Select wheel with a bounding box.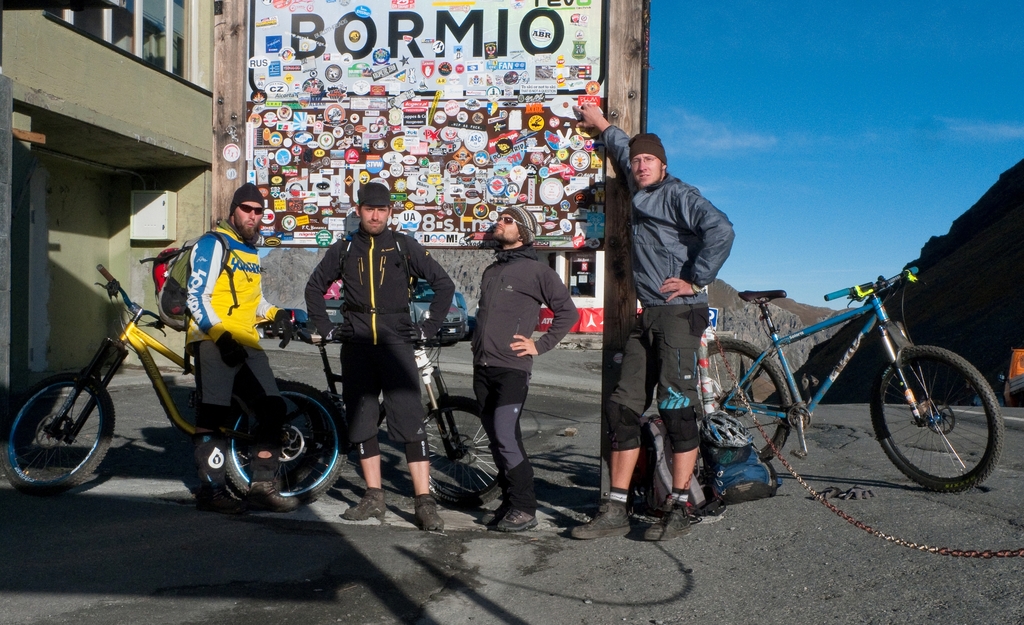
{"left": 429, "top": 396, "right": 505, "bottom": 510}.
